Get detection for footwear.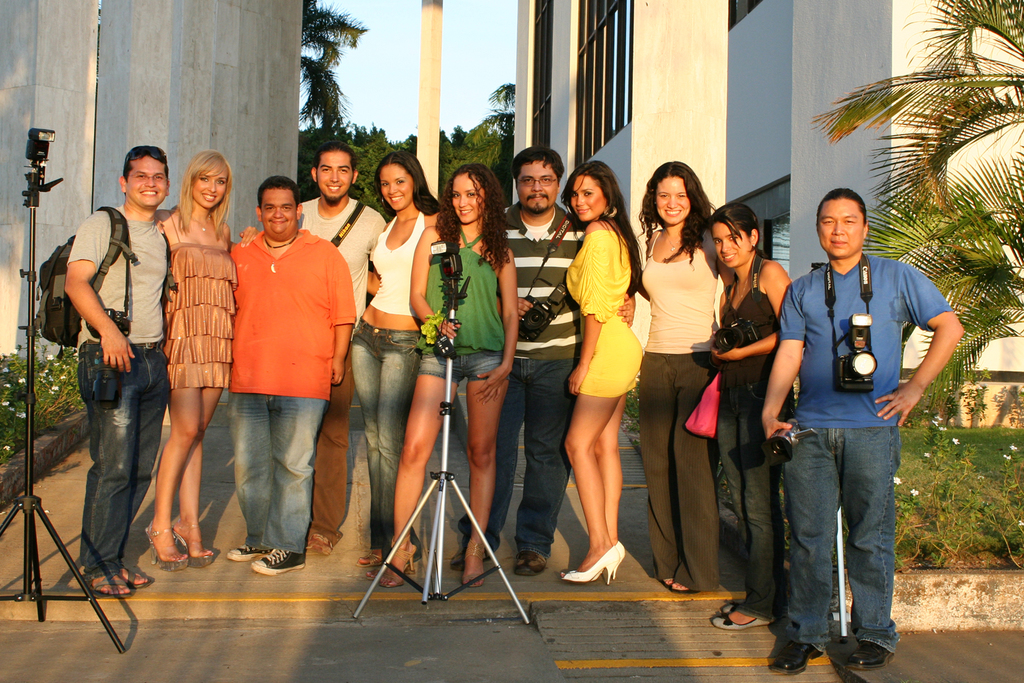
Detection: 763 635 831 680.
